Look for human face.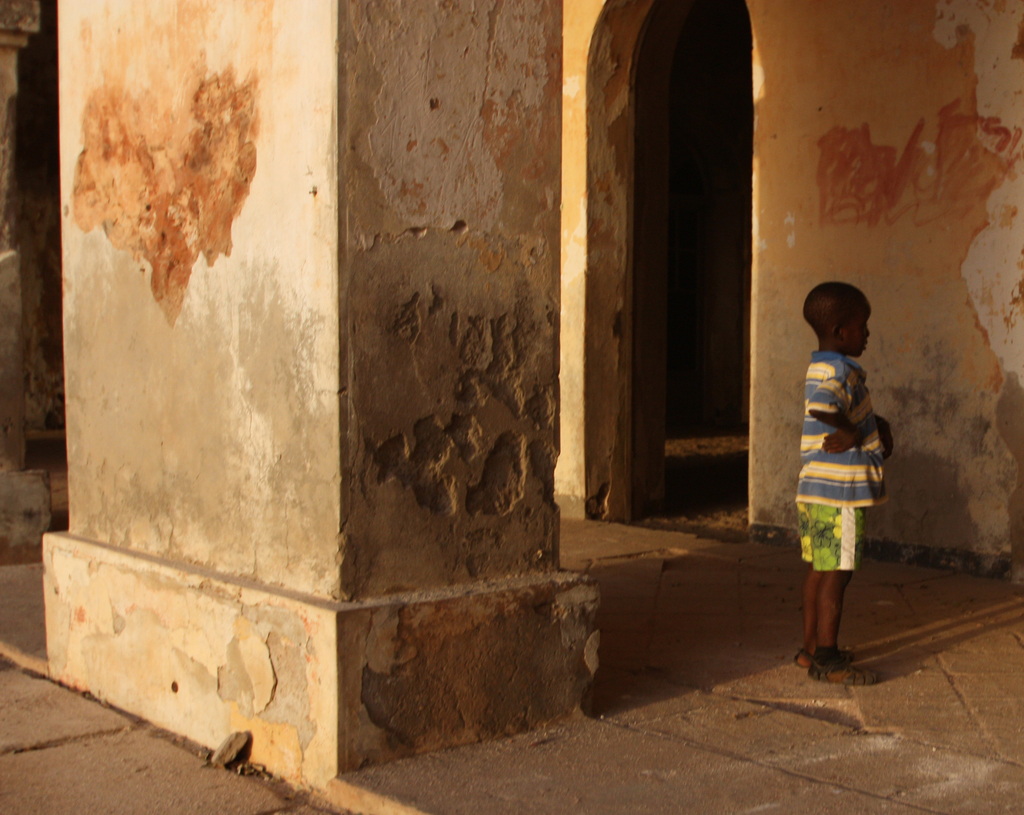
Found: region(843, 298, 871, 358).
